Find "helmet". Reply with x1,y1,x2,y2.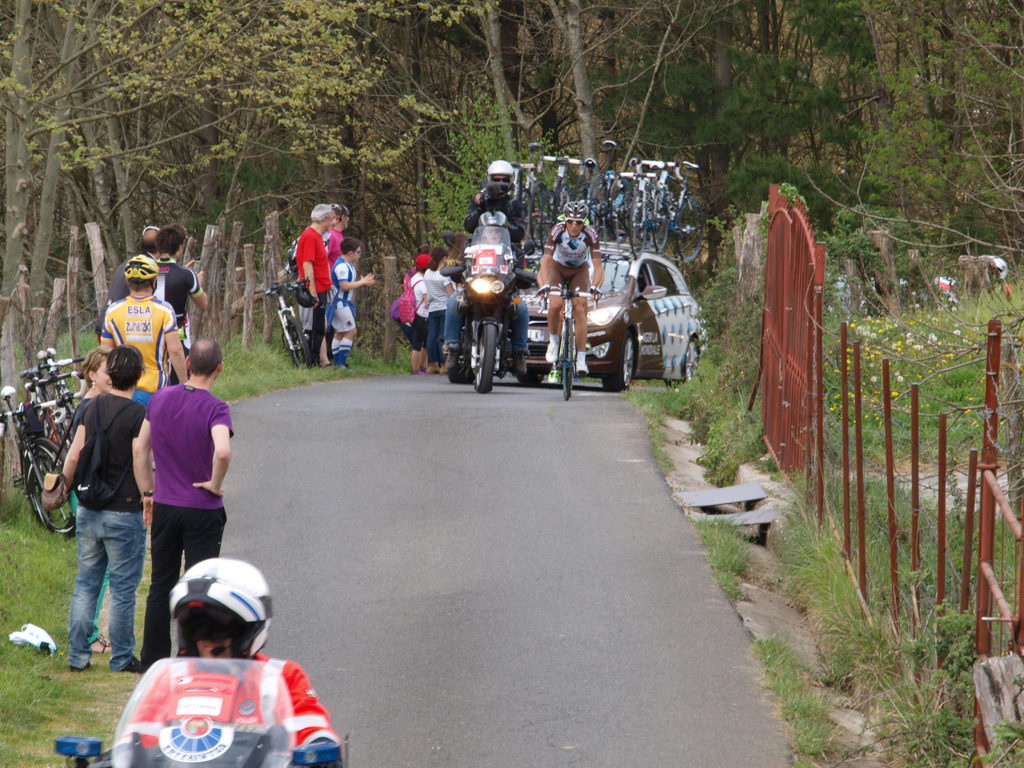
556,203,582,228.
